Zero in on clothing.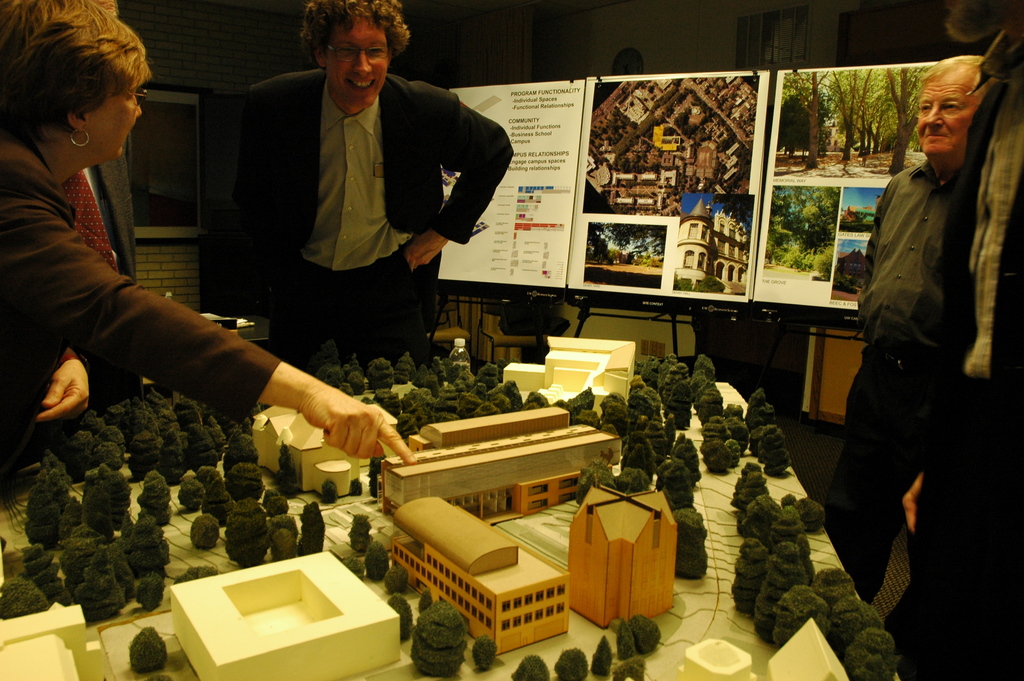
Zeroed in: x1=186, y1=65, x2=506, y2=371.
